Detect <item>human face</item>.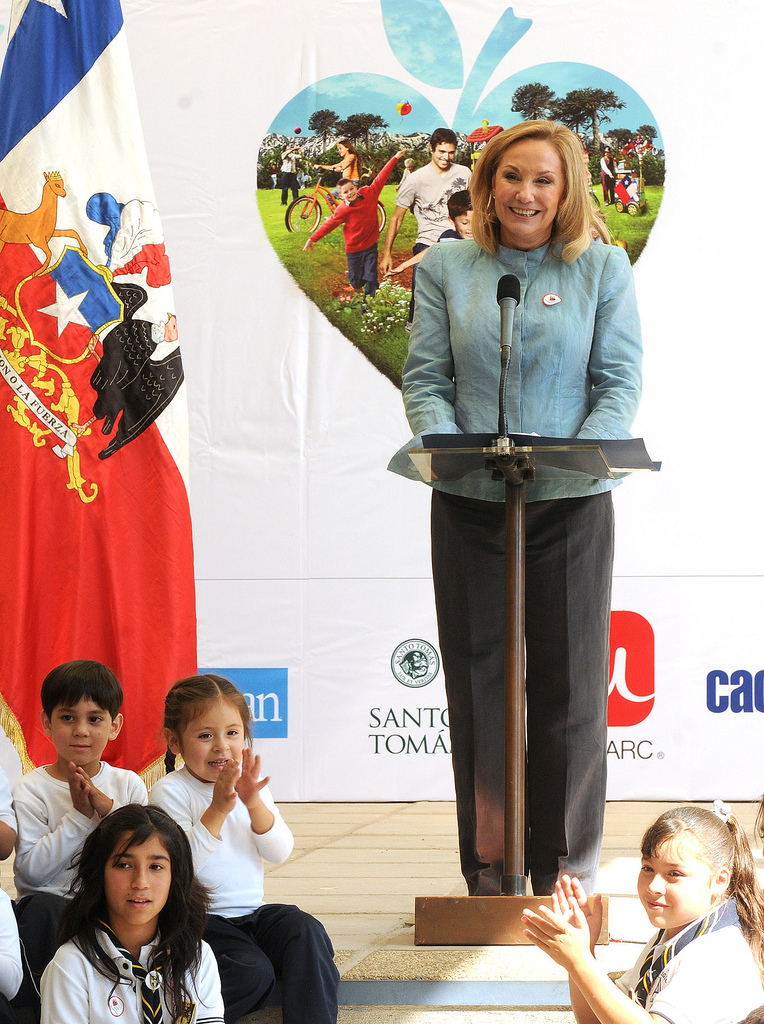
Detected at [434, 142, 454, 173].
